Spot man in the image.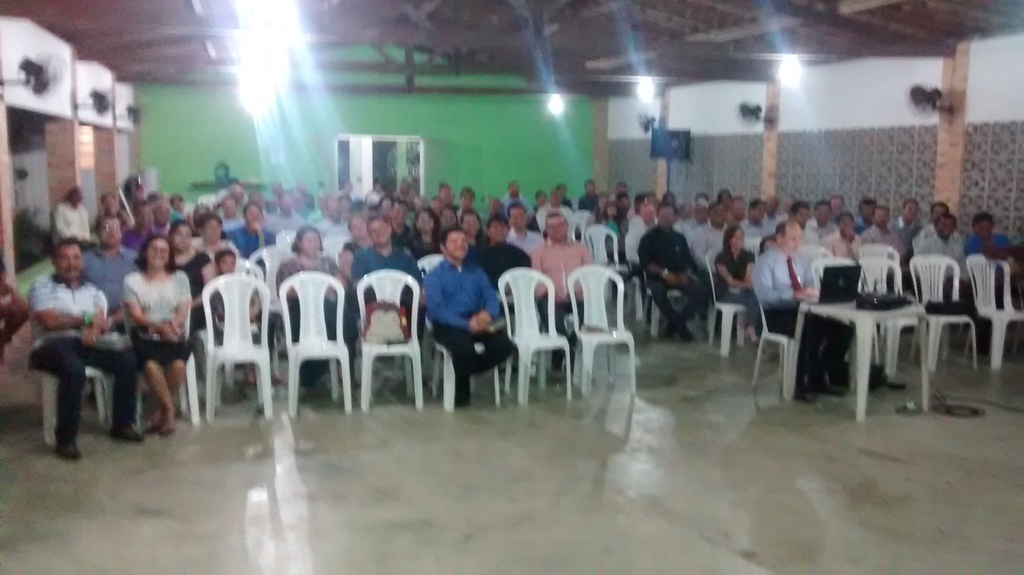
man found at detection(273, 192, 305, 229).
